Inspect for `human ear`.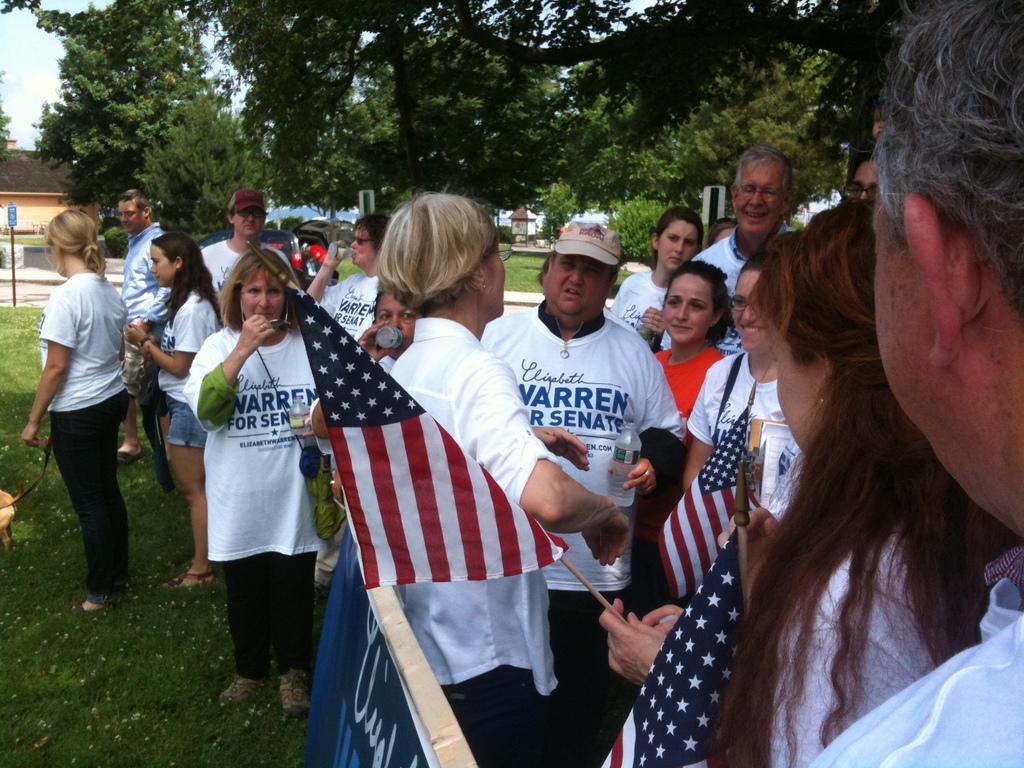
Inspection: (x1=609, y1=276, x2=618, y2=293).
